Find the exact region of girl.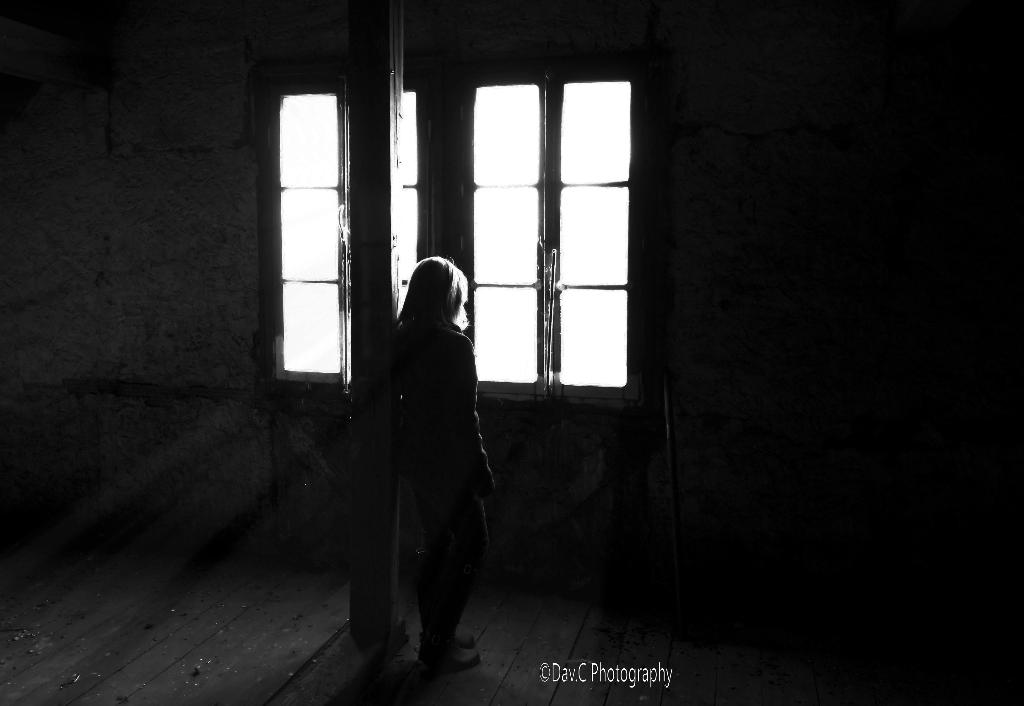
Exact region: pyautogui.locateOnScreen(383, 250, 497, 681).
